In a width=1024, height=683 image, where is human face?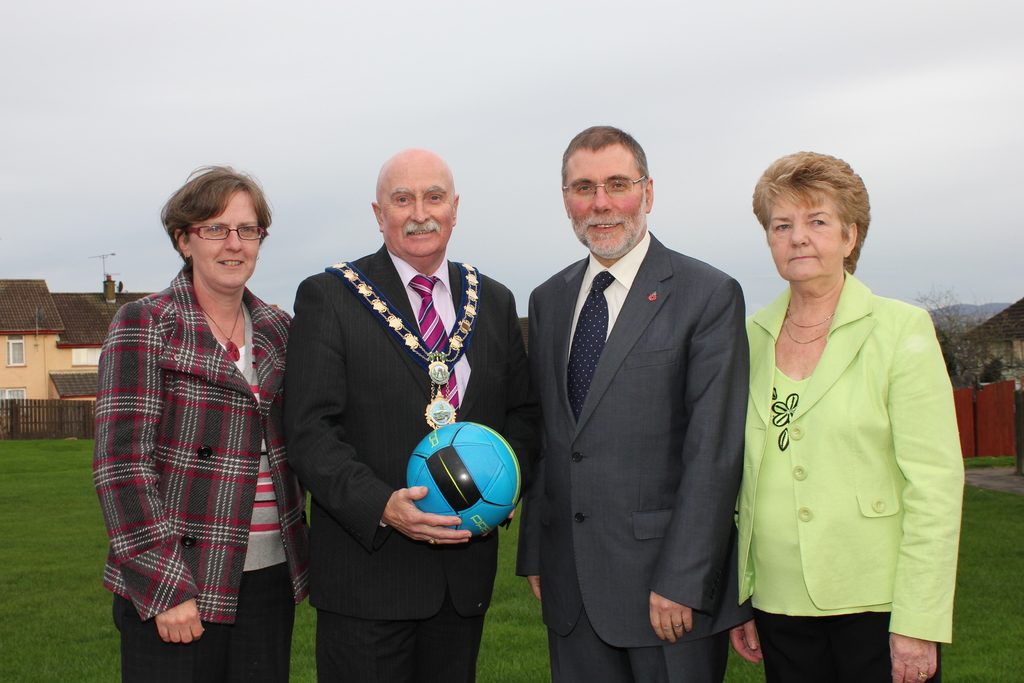
crop(562, 148, 637, 249).
